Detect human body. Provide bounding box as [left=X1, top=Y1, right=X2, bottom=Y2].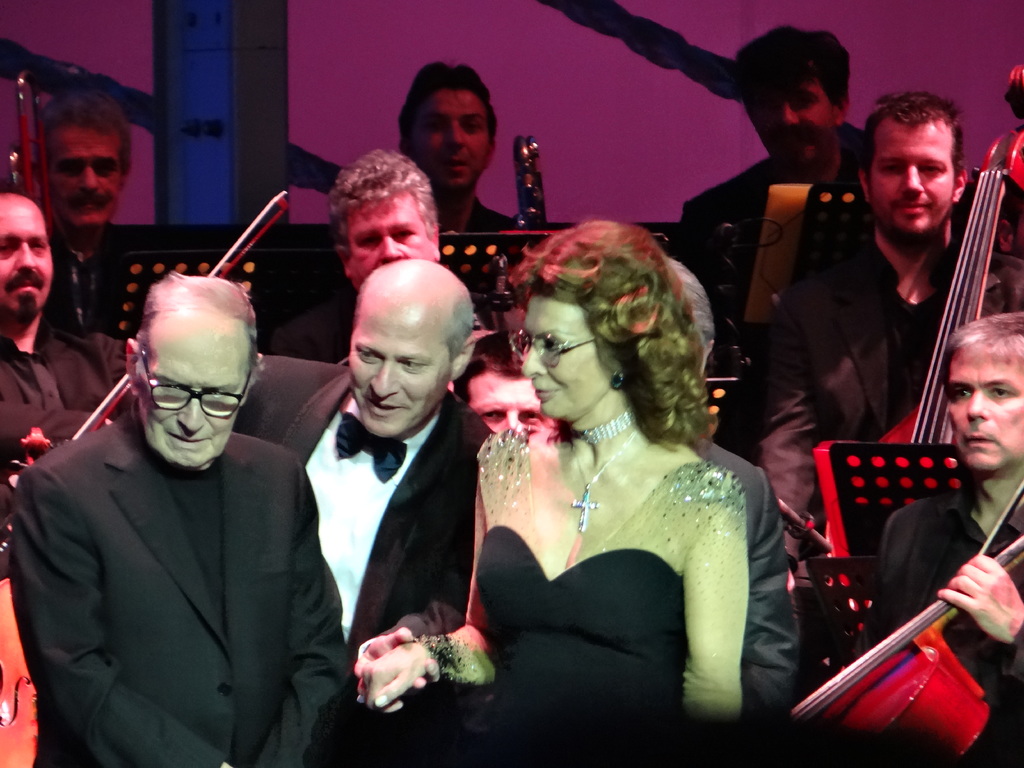
[left=749, top=238, right=995, bottom=558].
